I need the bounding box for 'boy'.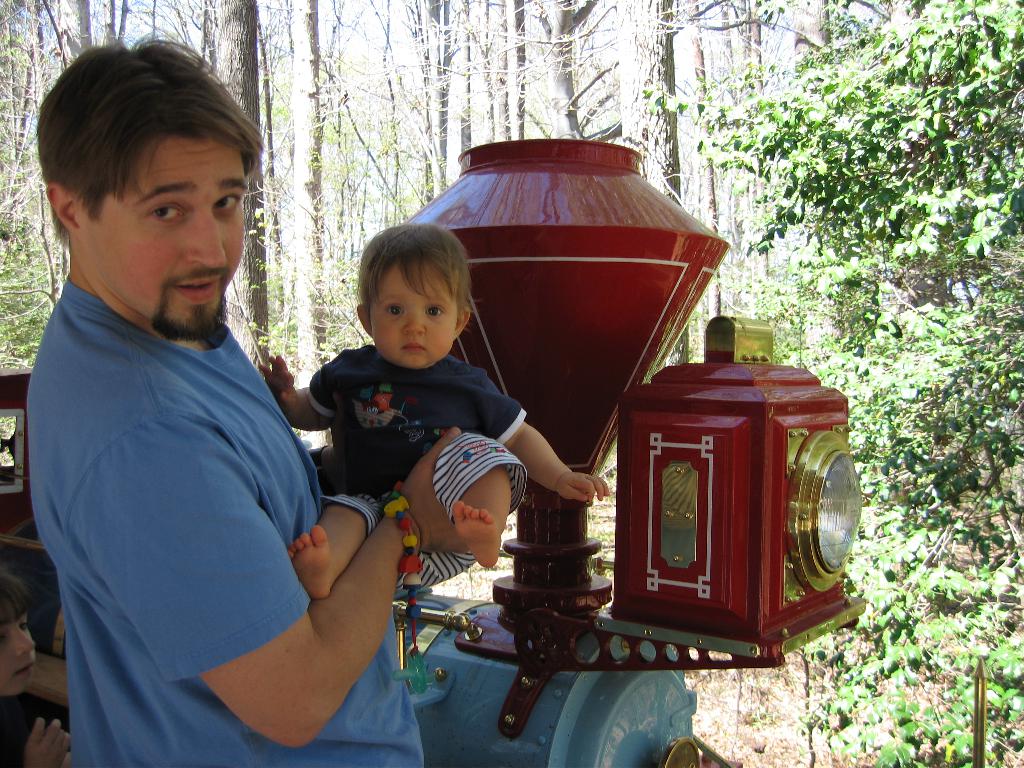
Here it is: bbox(266, 213, 532, 604).
